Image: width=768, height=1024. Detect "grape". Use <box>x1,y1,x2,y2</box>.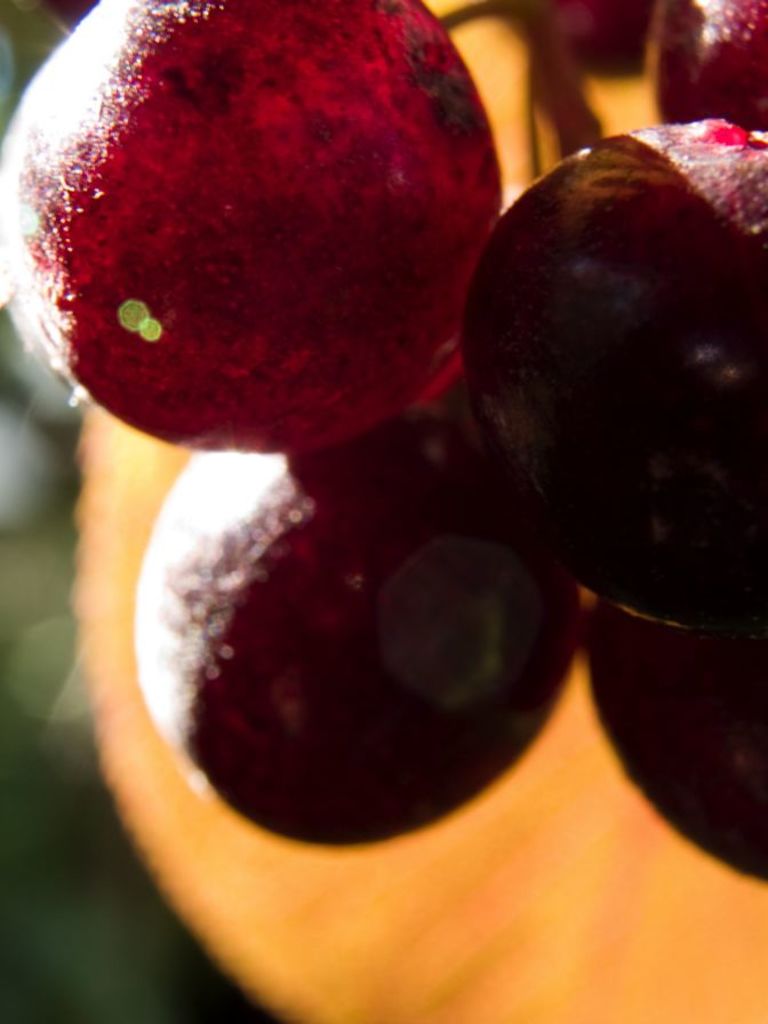
<box>0,0,499,458</box>.
